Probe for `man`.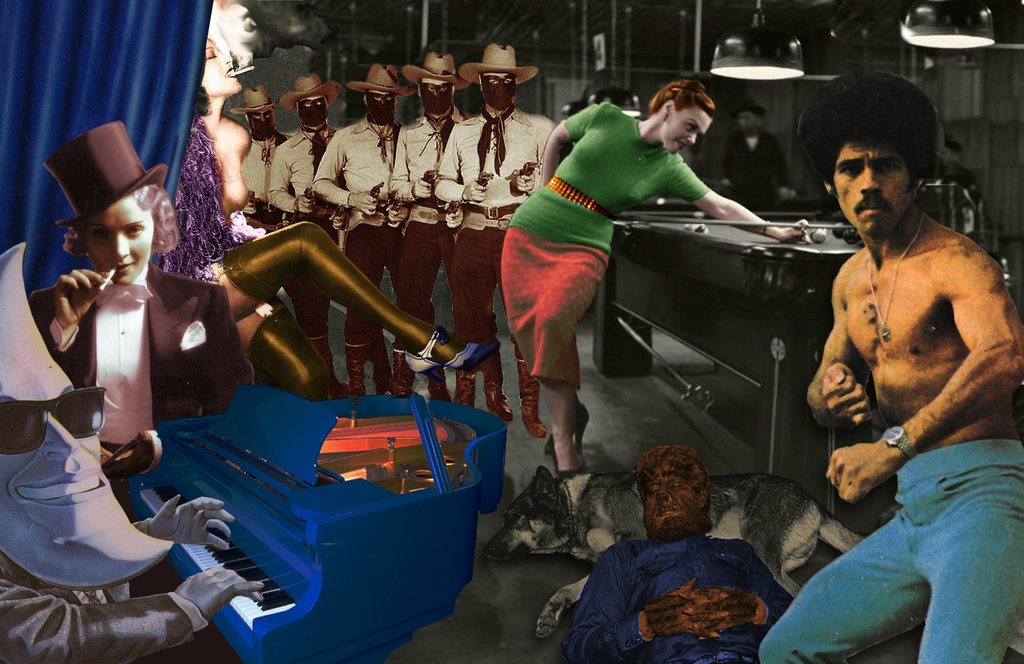
Probe result: (559, 444, 796, 663).
